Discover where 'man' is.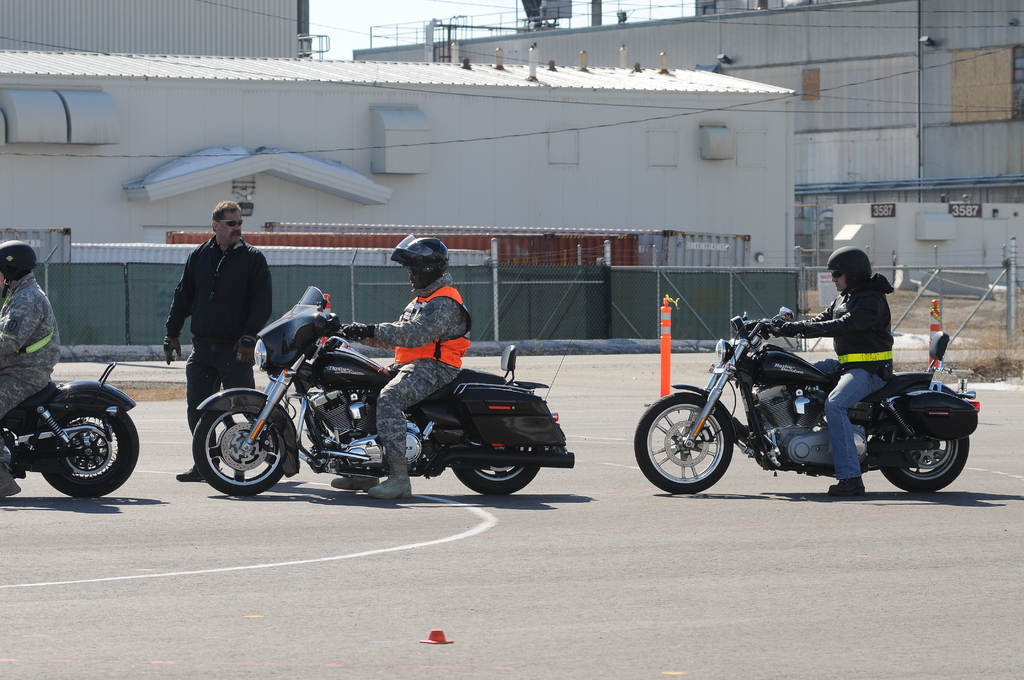
Discovered at bbox=(766, 247, 896, 497).
